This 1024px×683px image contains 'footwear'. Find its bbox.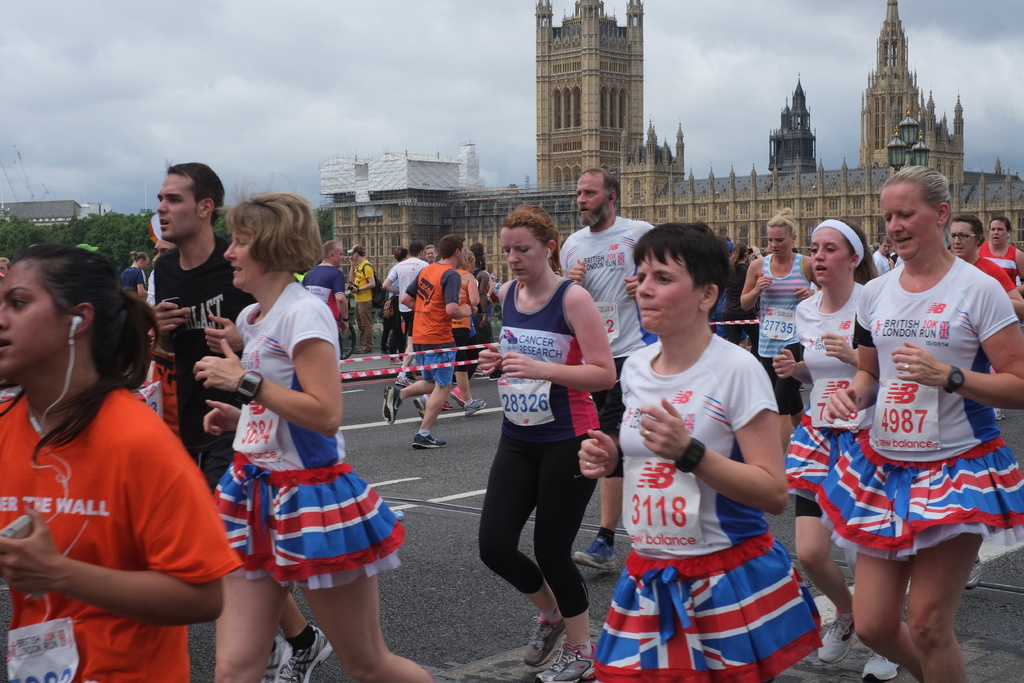
BBox(572, 536, 618, 570).
